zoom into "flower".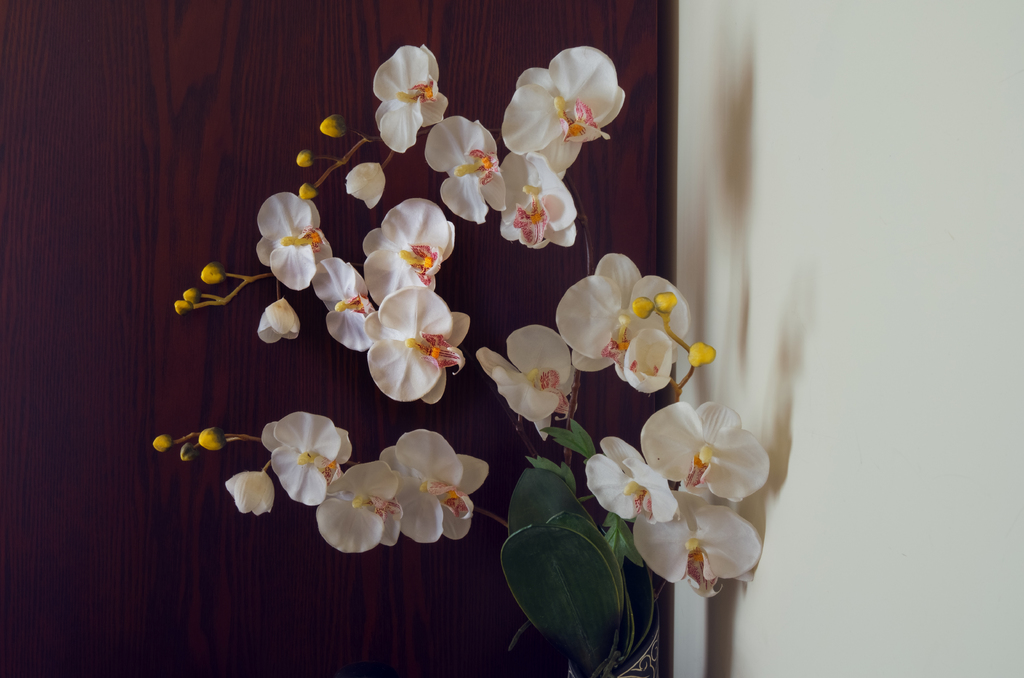
Zoom target: [left=173, top=298, right=196, bottom=318].
